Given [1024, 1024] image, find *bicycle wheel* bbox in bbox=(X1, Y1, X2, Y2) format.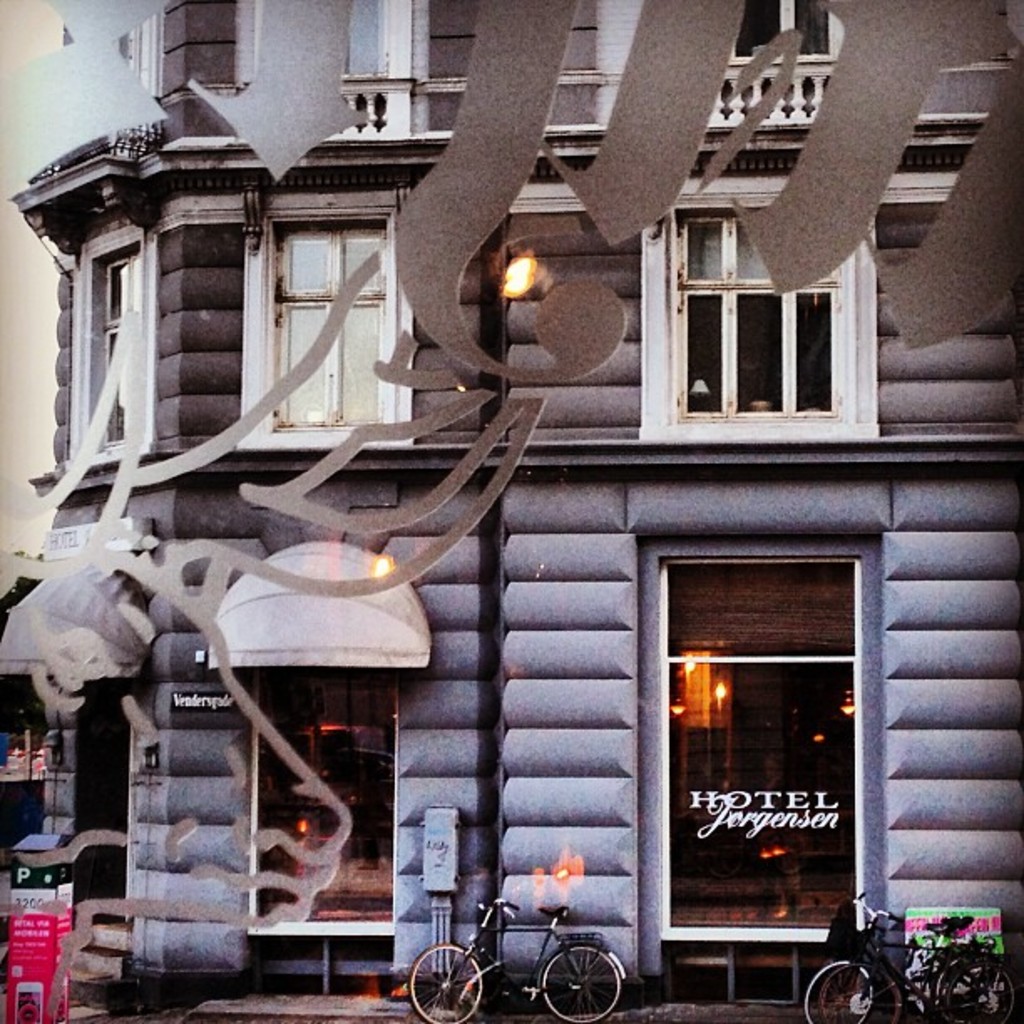
bbox=(796, 957, 873, 1022).
